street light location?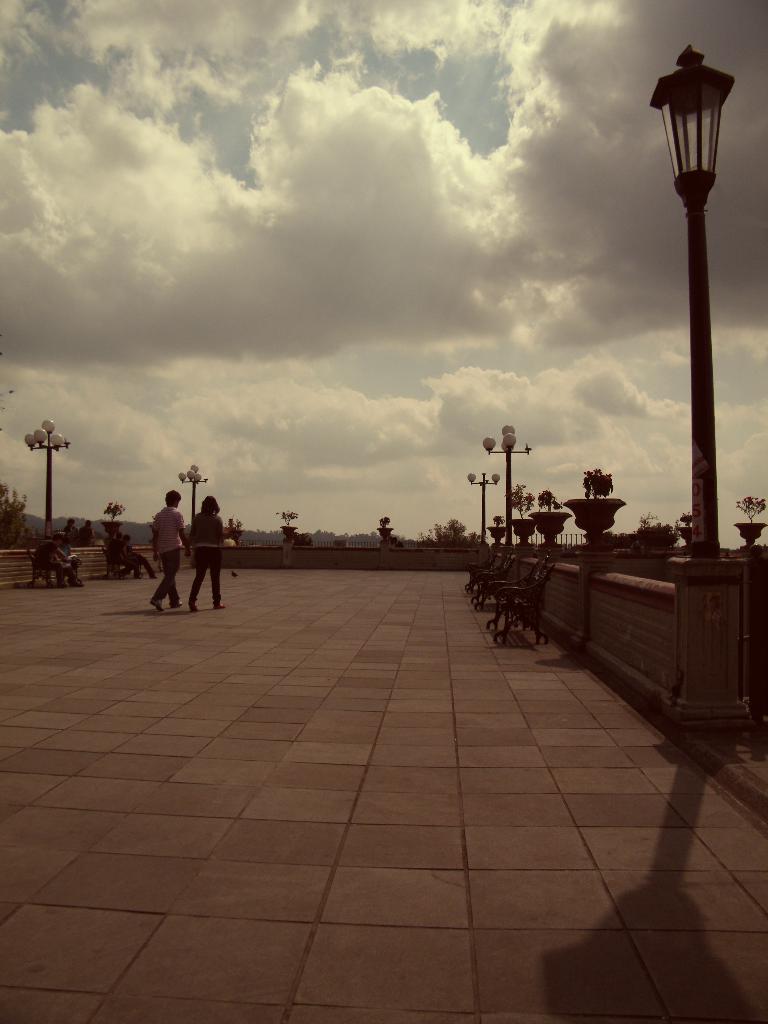
x1=22, y1=412, x2=70, y2=541
